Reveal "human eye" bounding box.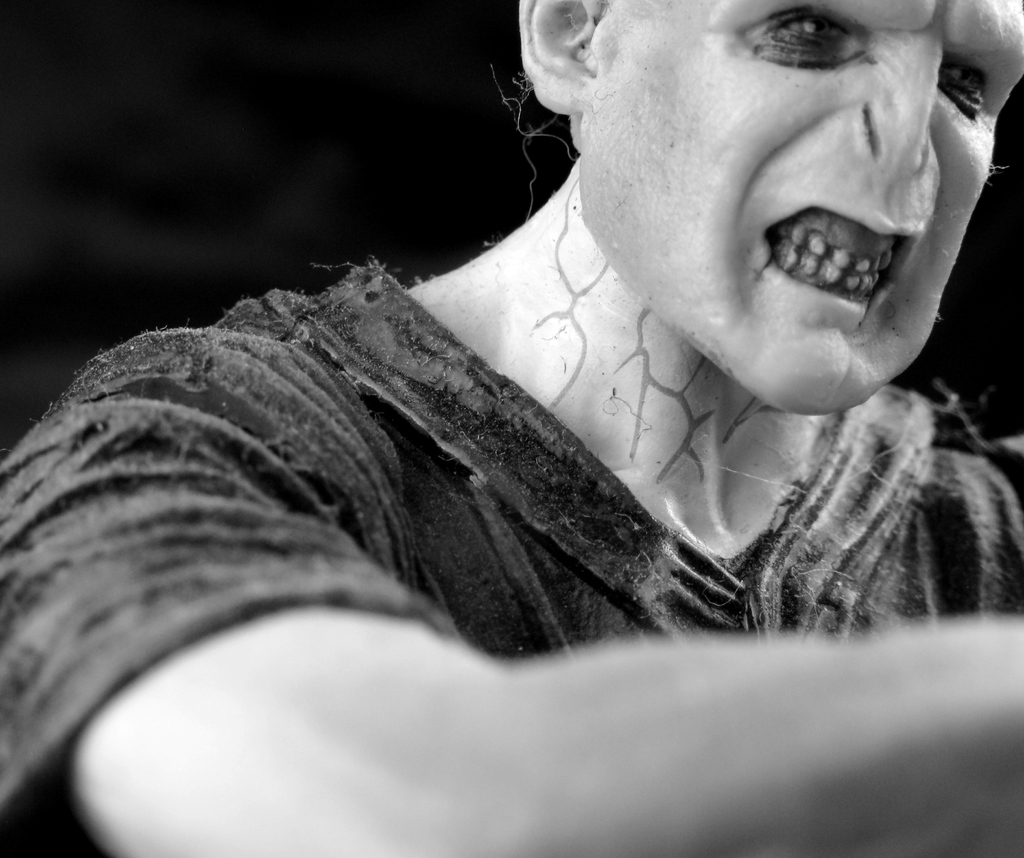
Revealed: l=748, t=3, r=877, b=72.
